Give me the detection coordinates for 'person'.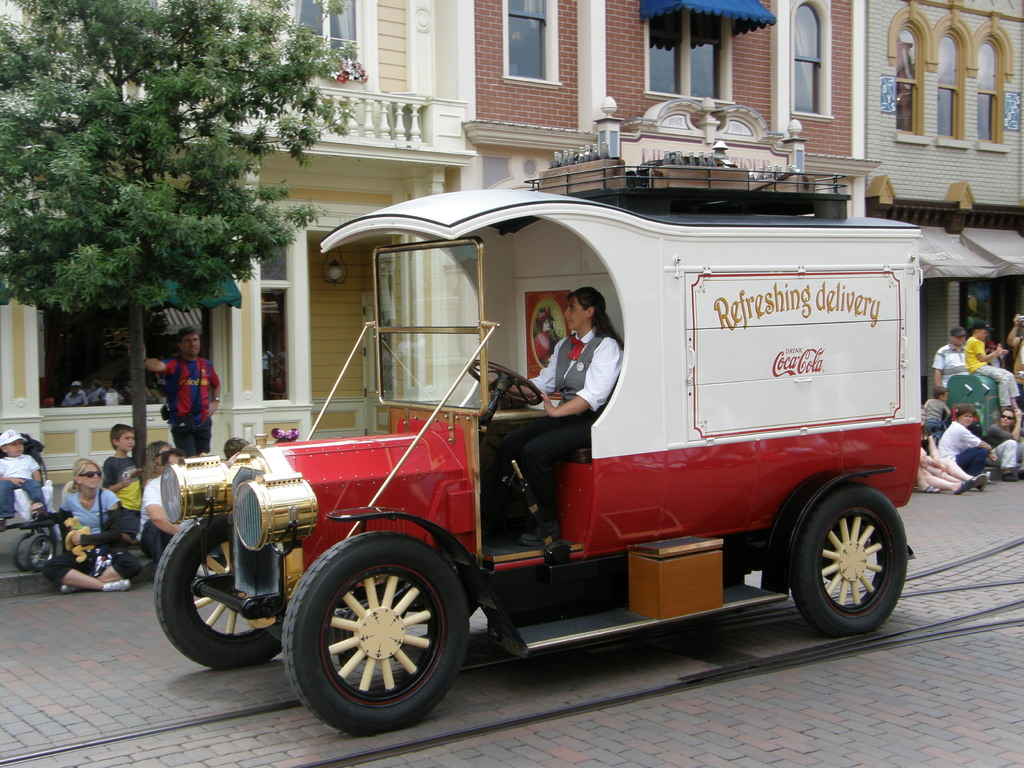
(481,285,623,547).
